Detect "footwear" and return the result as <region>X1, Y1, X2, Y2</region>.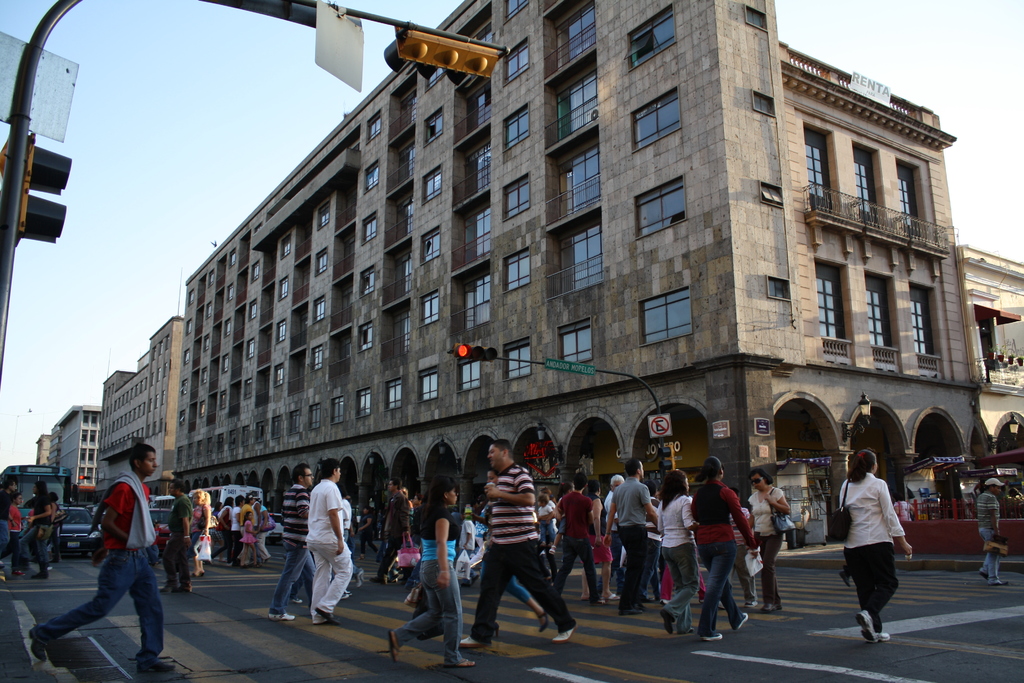
<region>662, 609, 676, 632</region>.
